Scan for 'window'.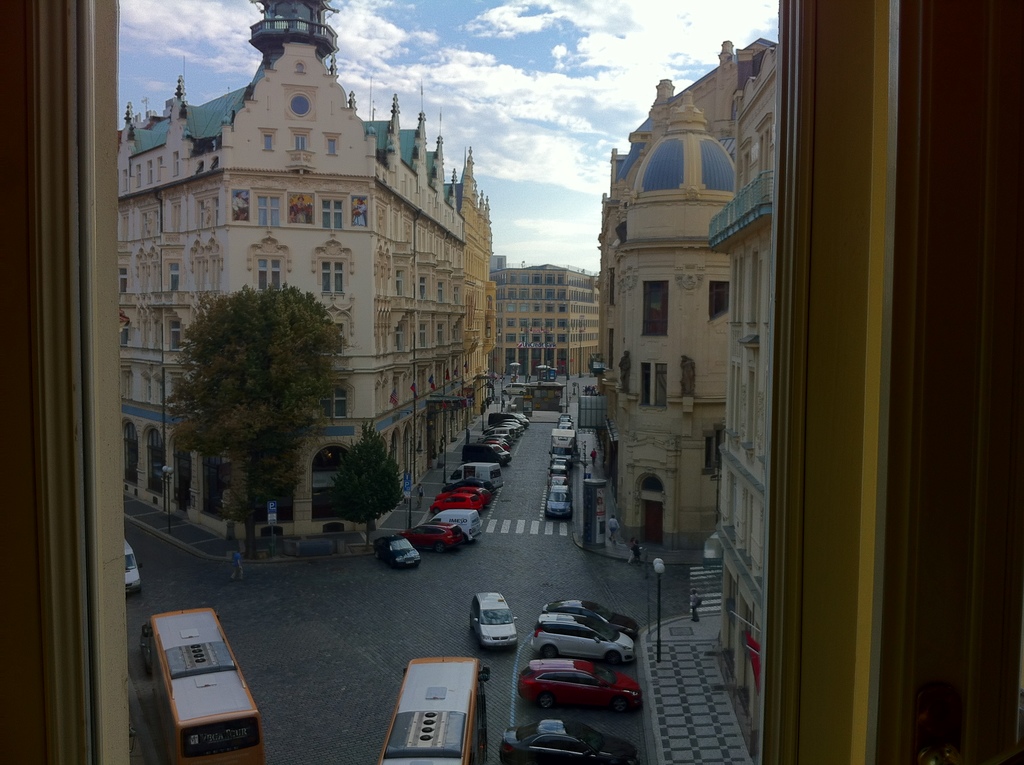
Scan result: bbox=(319, 387, 348, 420).
